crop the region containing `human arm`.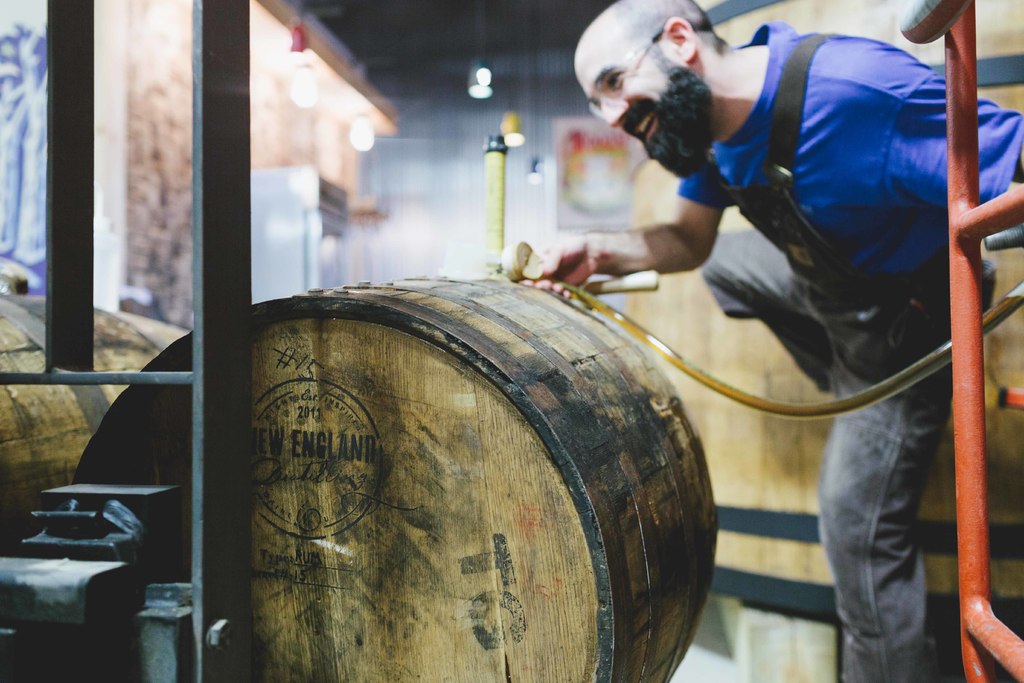
Crop region: pyautogui.locateOnScreen(883, 65, 1023, 215).
